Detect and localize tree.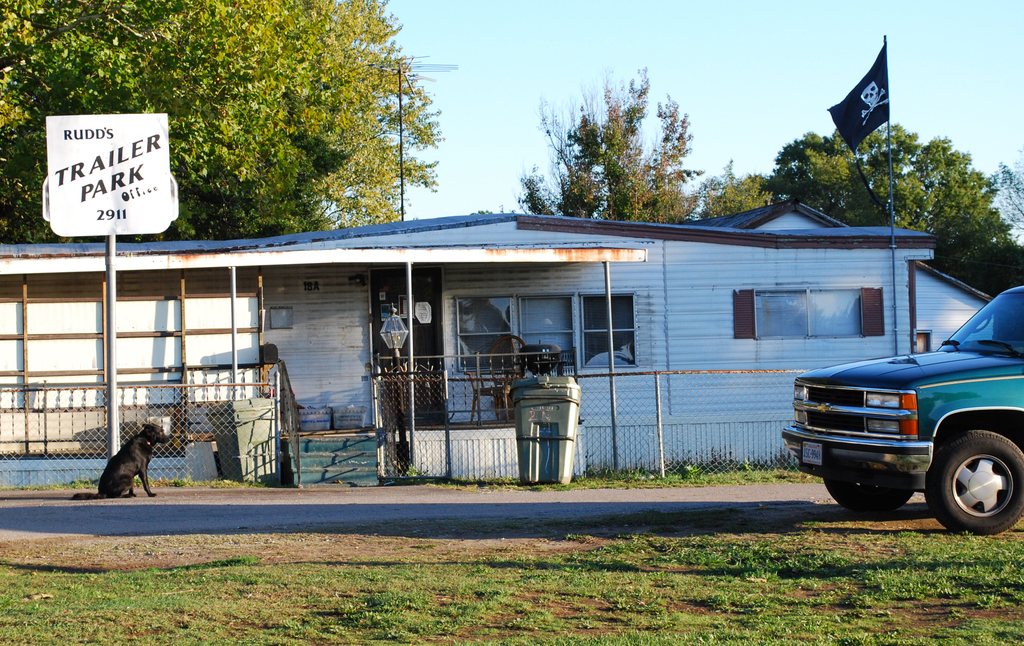
Localized at locate(760, 120, 1011, 280).
